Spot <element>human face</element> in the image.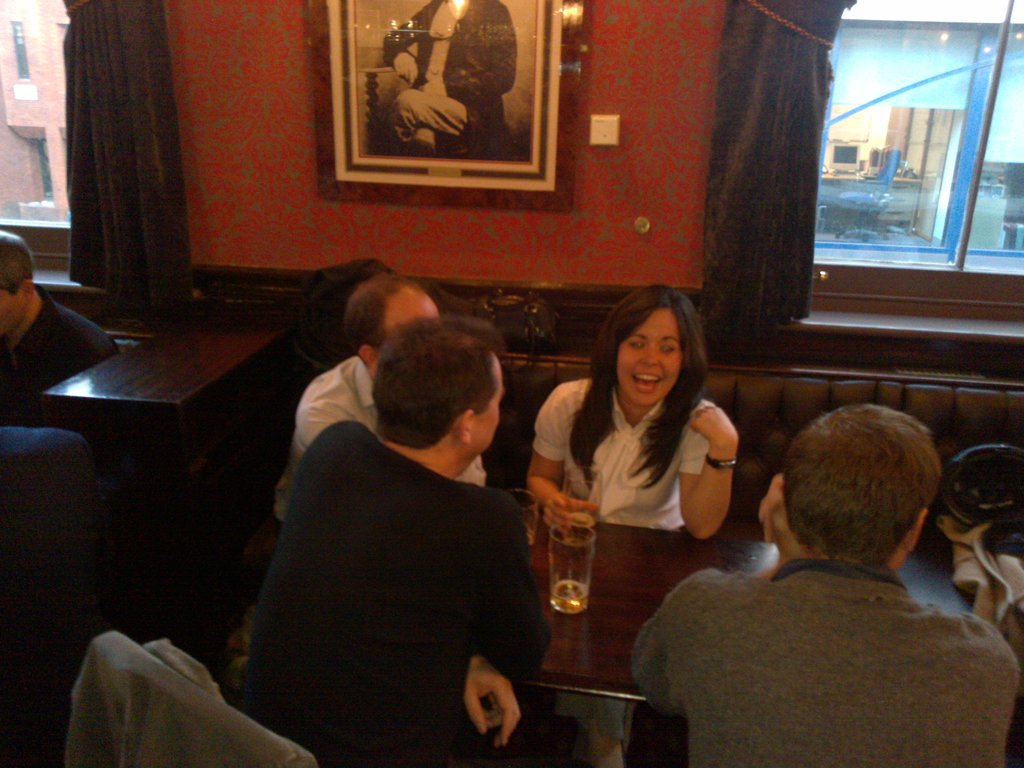
<element>human face</element> found at x1=473 y1=355 x2=500 y2=455.
